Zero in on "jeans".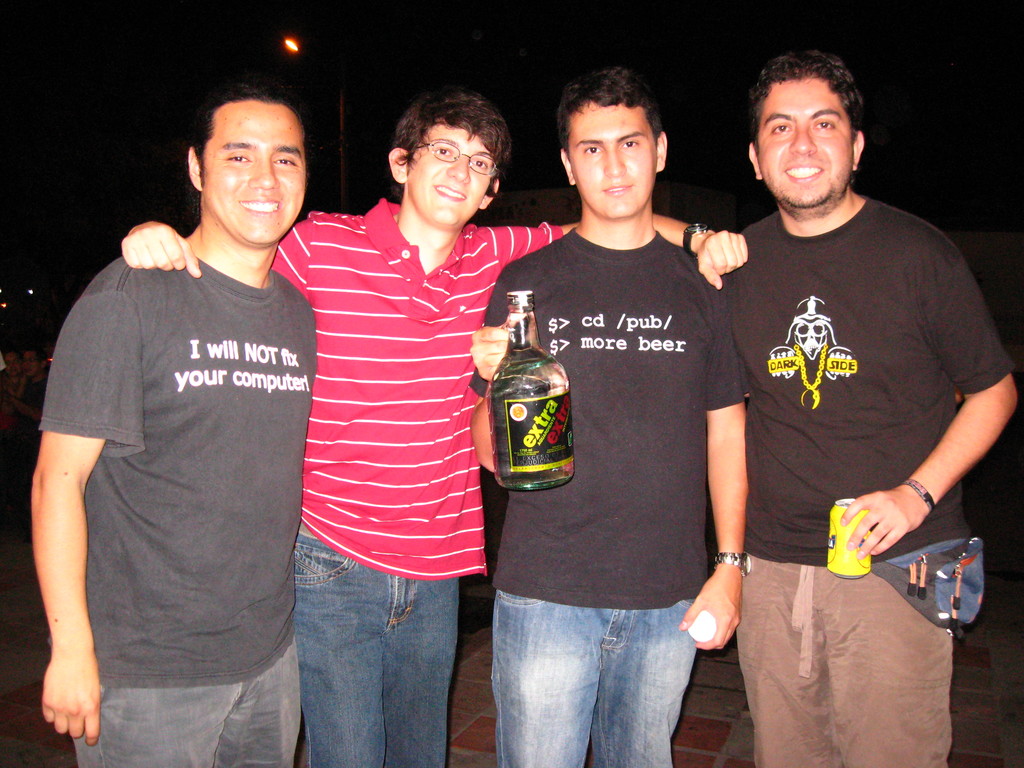
Zeroed in: locate(294, 527, 458, 767).
